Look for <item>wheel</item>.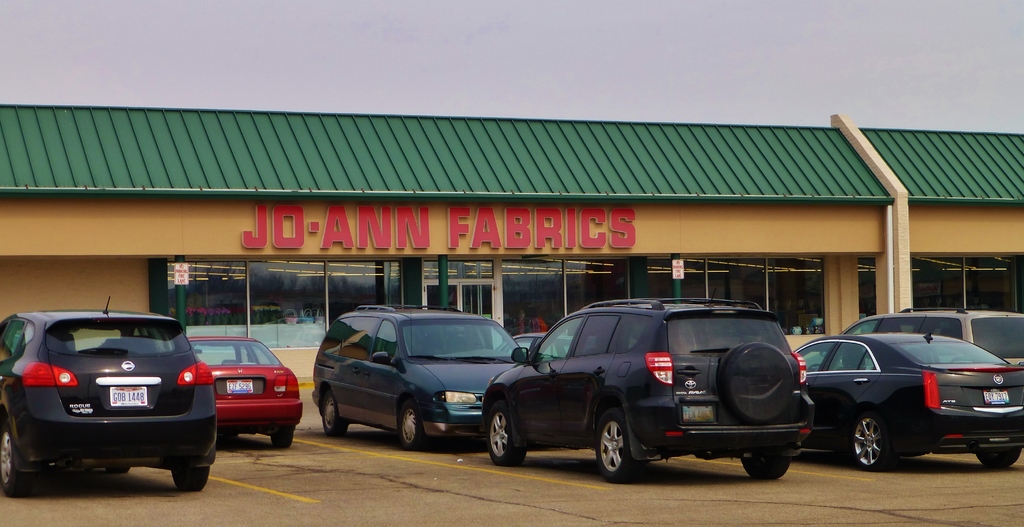
Found: {"left": 742, "top": 451, "right": 789, "bottom": 479}.
